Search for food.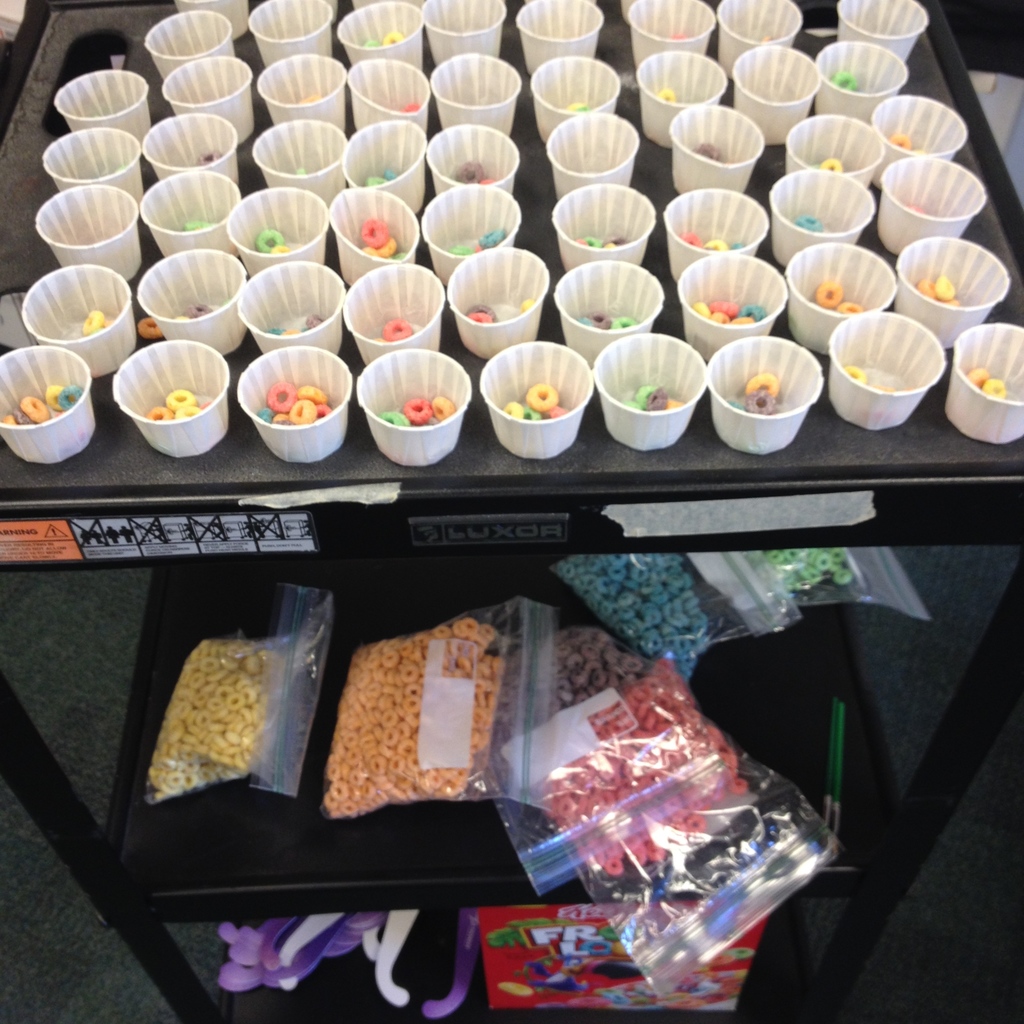
Found at locate(456, 154, 485, 188).
